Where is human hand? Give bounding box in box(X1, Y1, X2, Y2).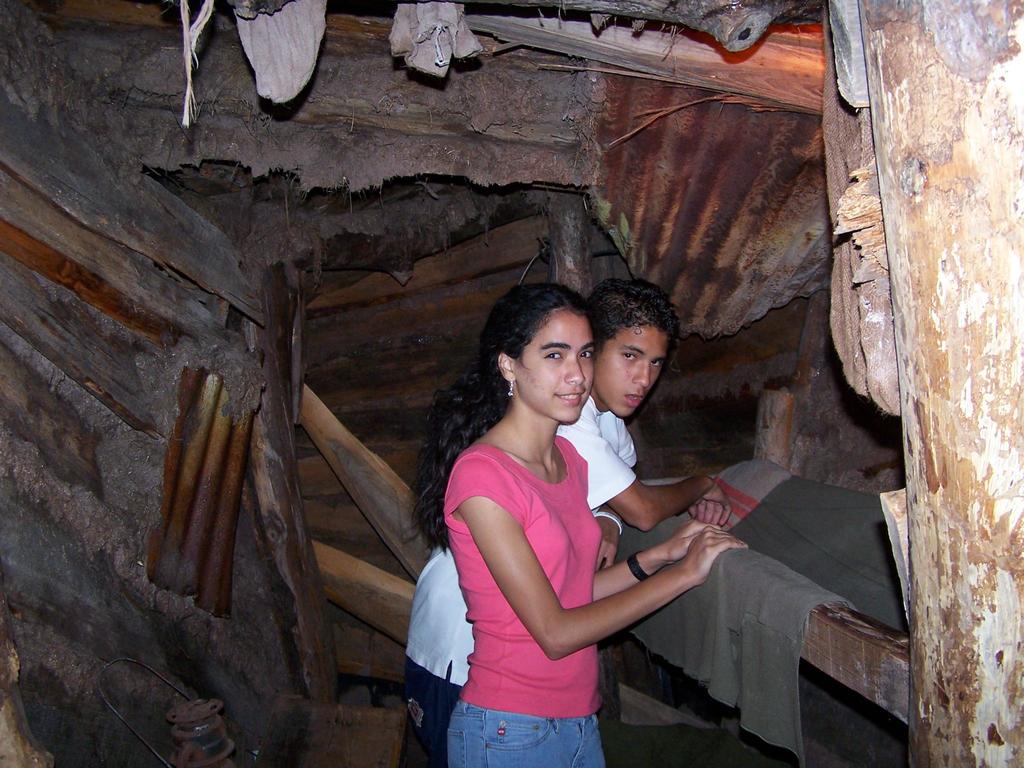
box(685, 500, 728, 531).
